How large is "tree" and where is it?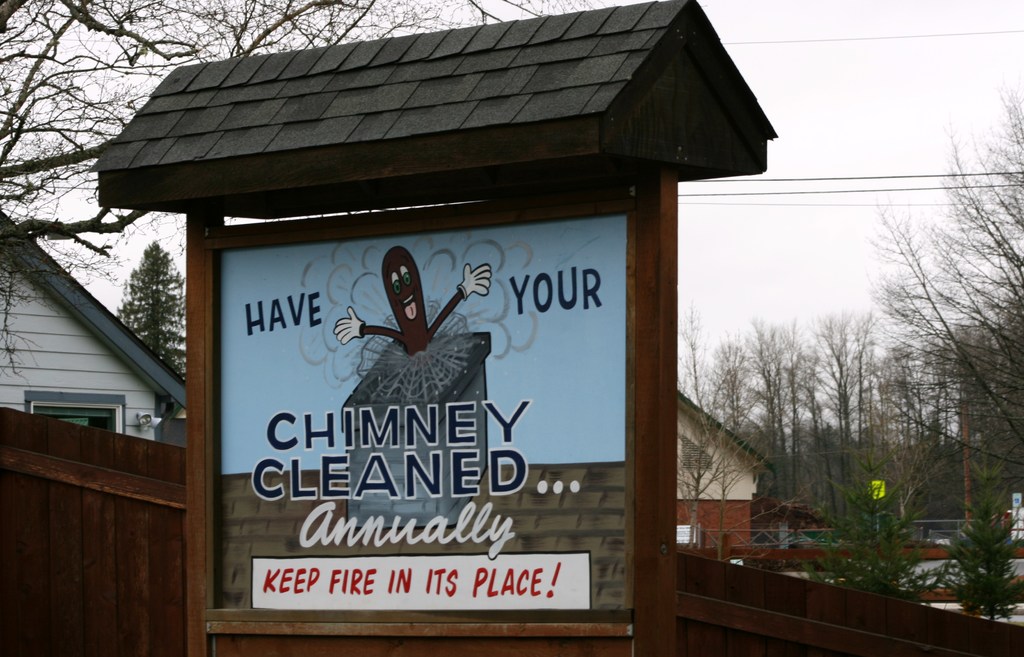
Bounding box: detection(796, 466, 961, 595).
